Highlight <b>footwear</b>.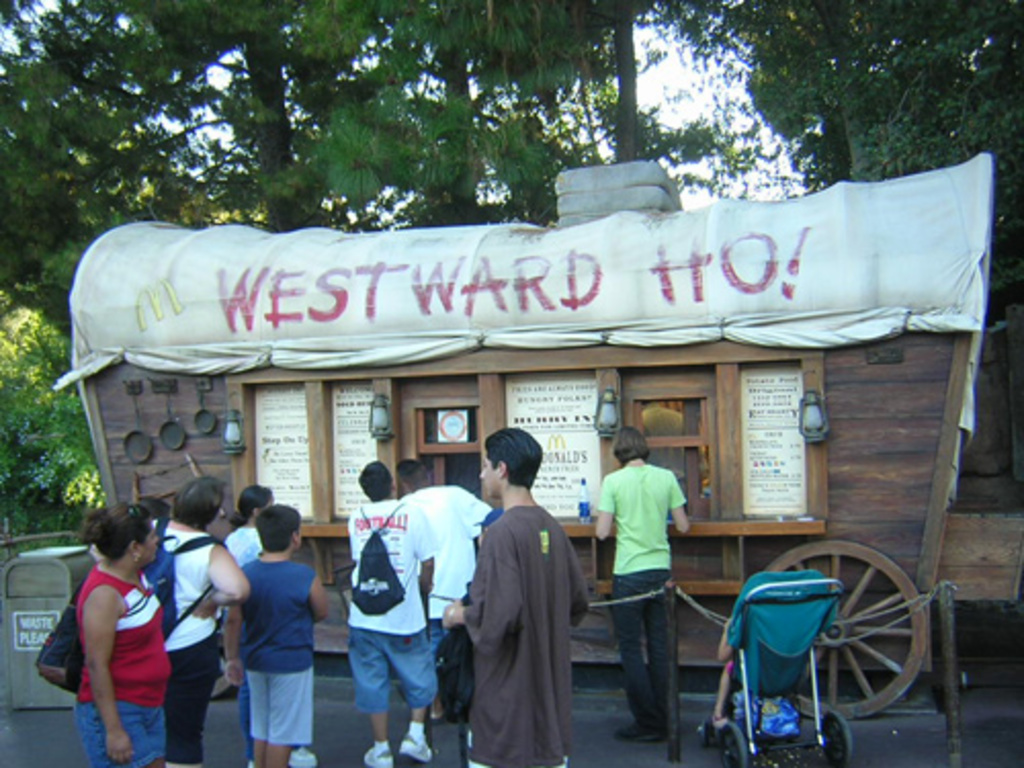
Highlighted region: {"x1": 283, "y1": 743, "x2": 317, "y2": 766}.
